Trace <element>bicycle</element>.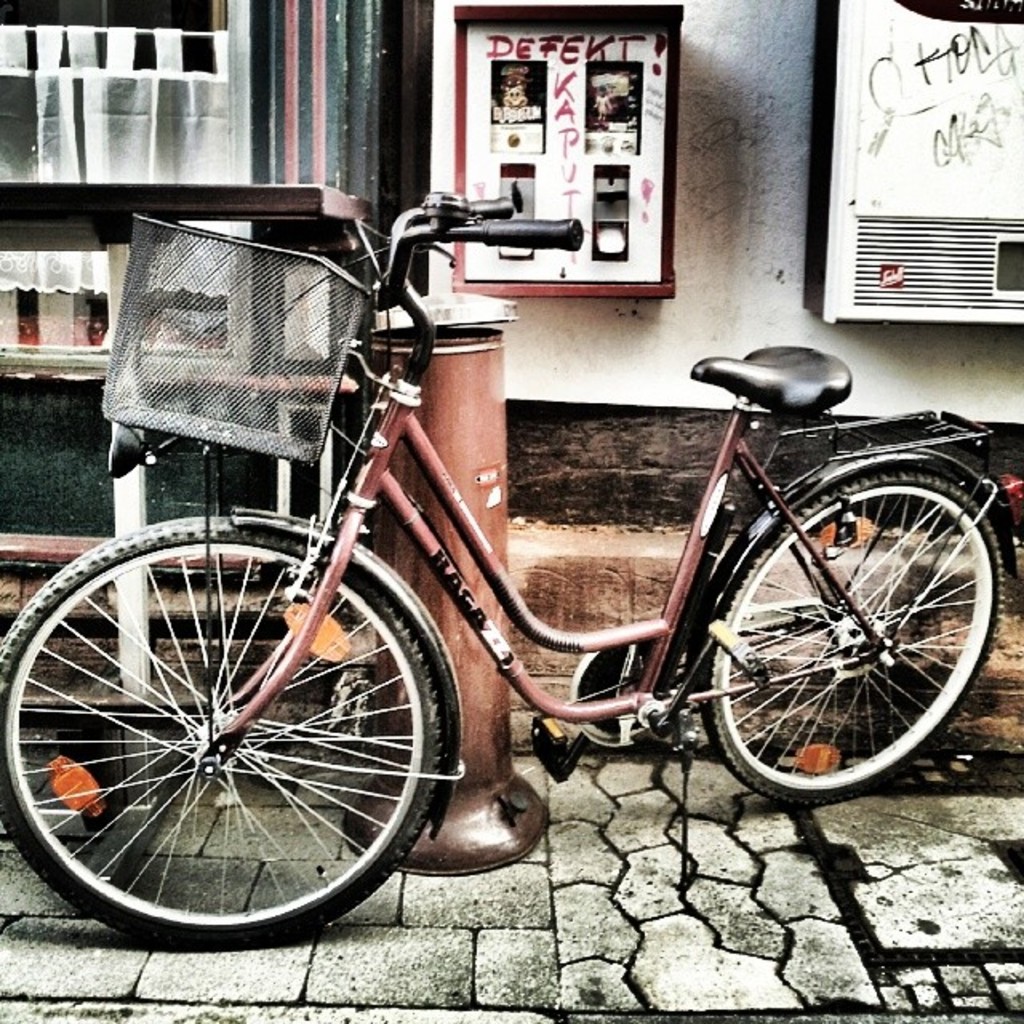
Traced to box(0, 184, 1022, 955).
